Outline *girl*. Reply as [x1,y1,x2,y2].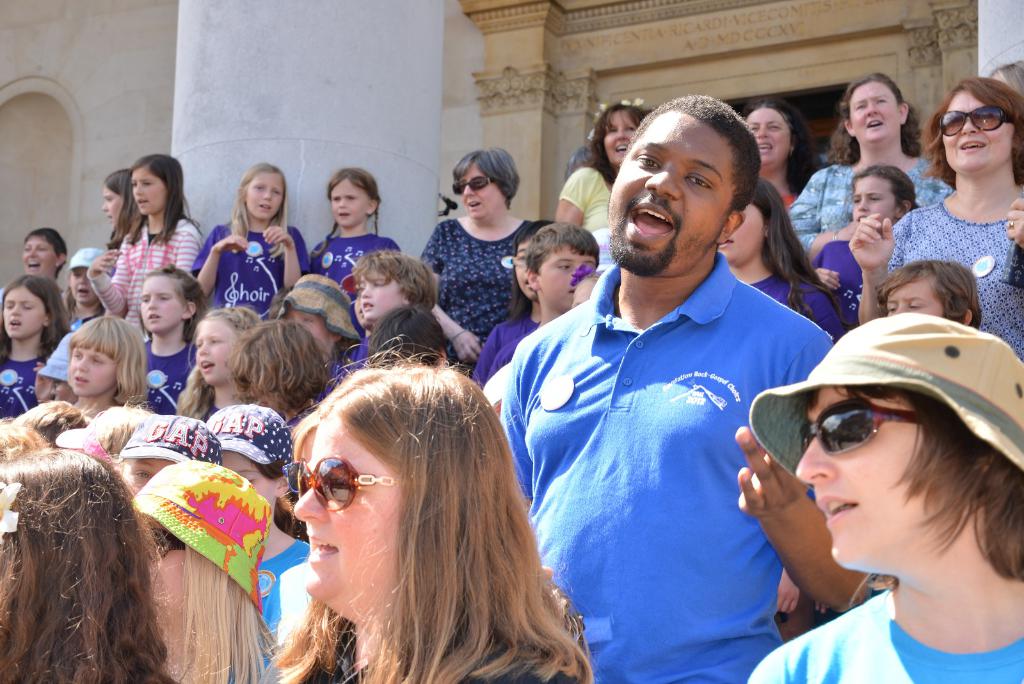
[0,277,67,412].
